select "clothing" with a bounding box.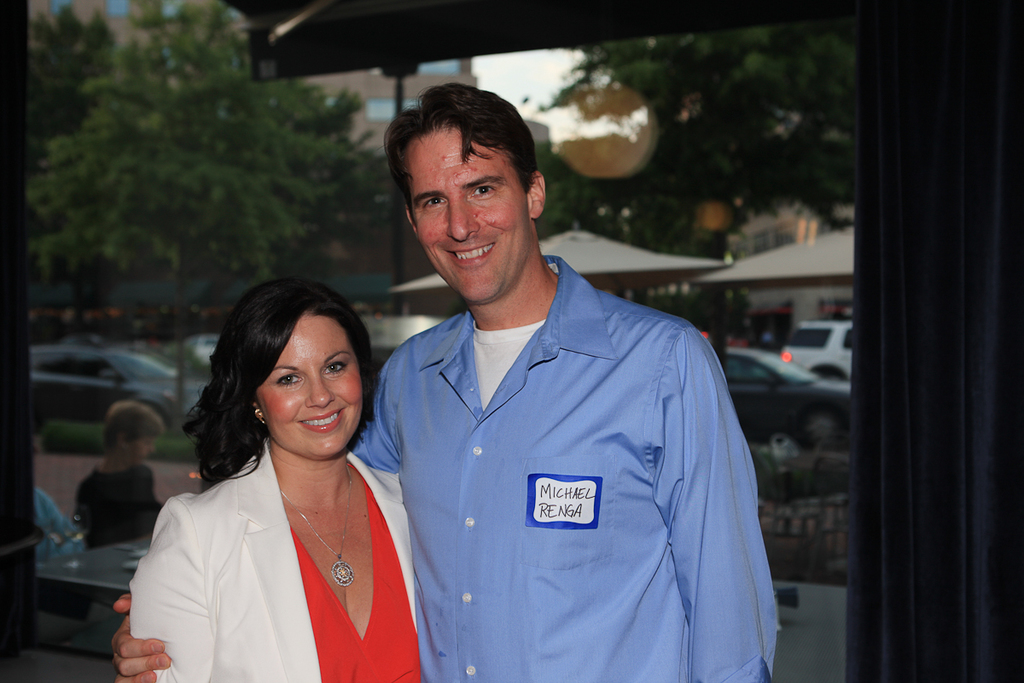
70/460/164/556.
